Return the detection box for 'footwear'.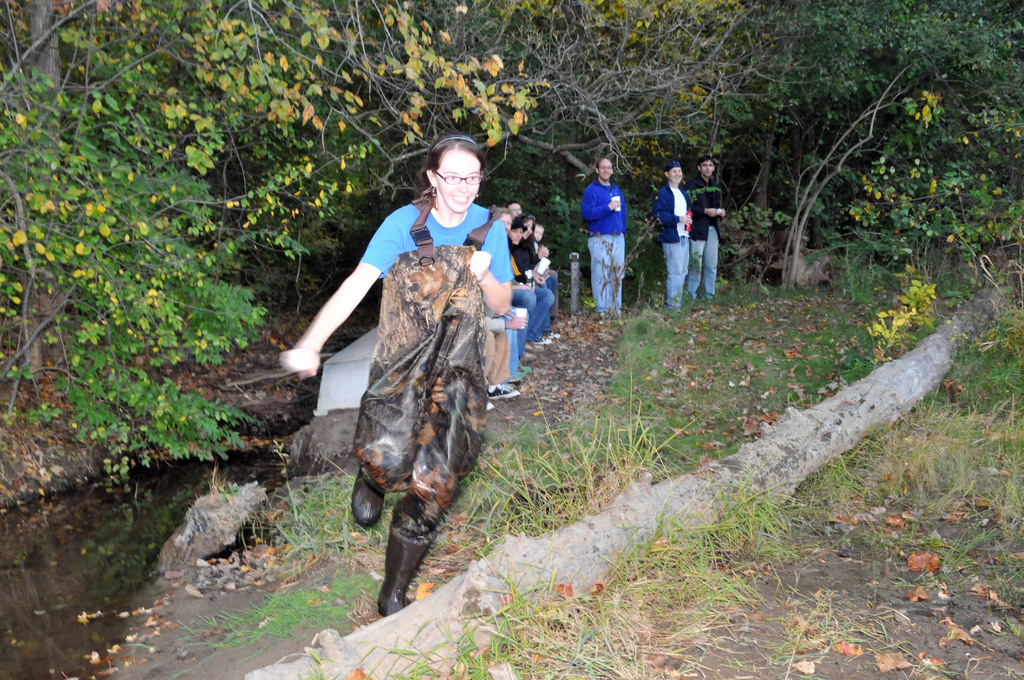
<box>349,473,385,533</box>.
